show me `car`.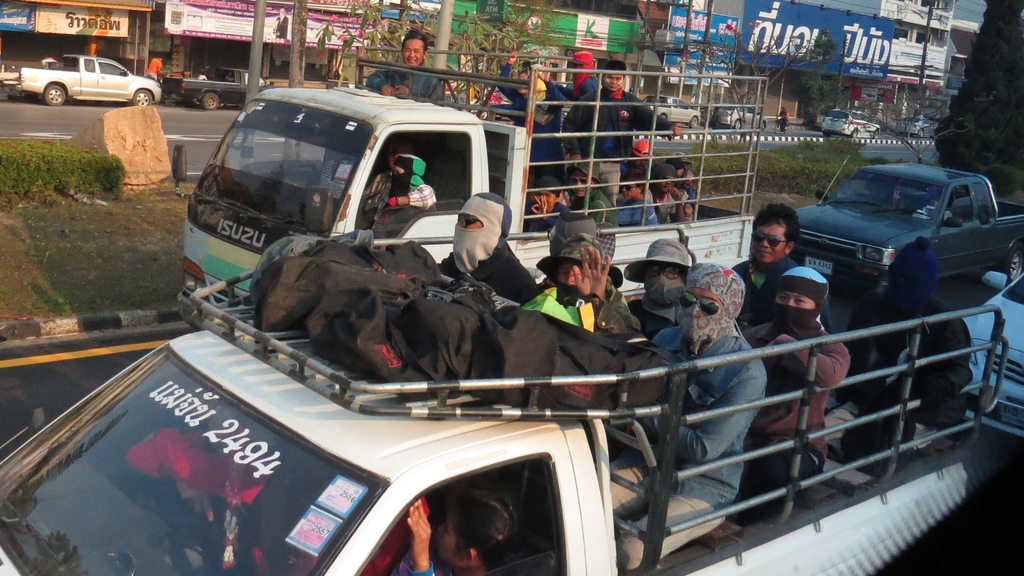
`car` is here: 714:100:767:129.
